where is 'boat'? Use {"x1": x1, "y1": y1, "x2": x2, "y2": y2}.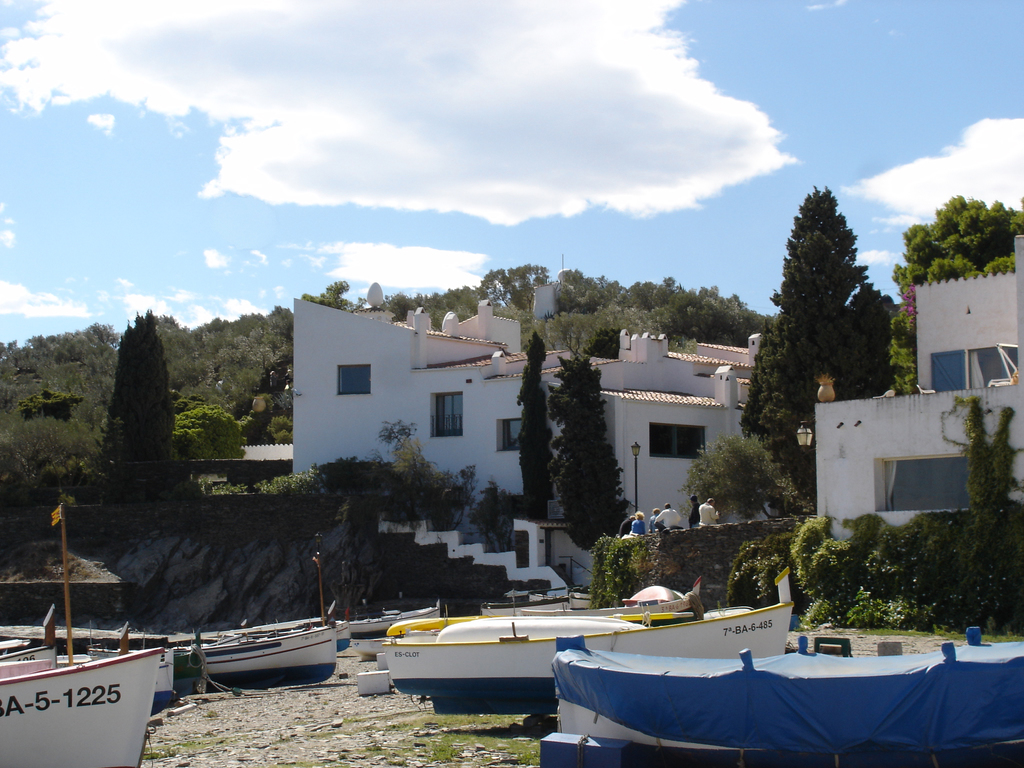
{"x1": 557, "y1": 626, "x2": 1023, "y2": 767}.
